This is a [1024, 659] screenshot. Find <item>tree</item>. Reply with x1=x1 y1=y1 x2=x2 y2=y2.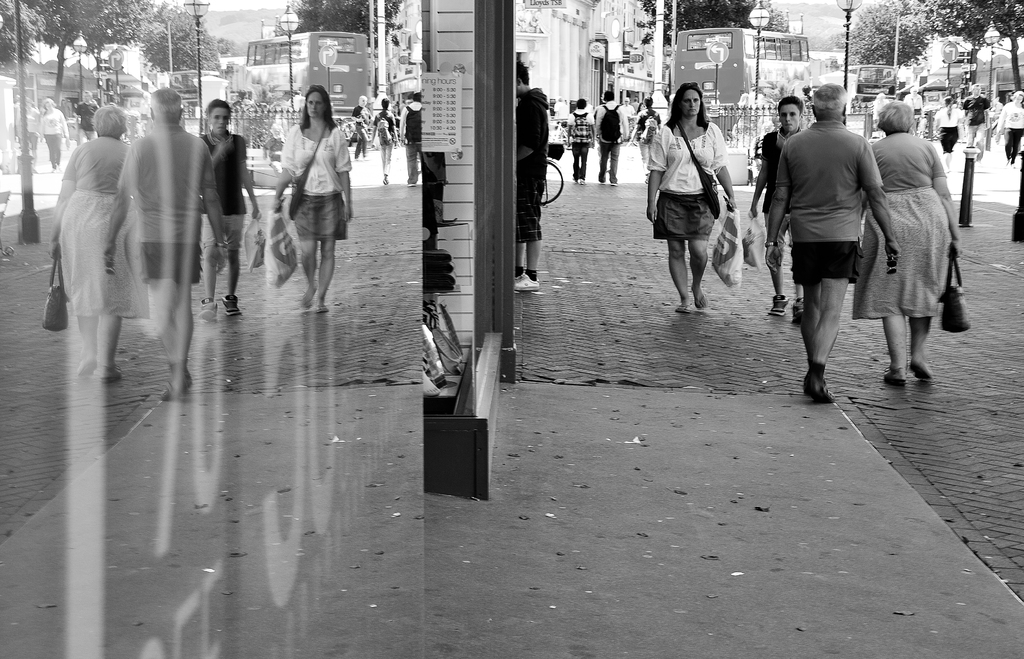
x1=640 y1=0 x2=791 y2=54.
